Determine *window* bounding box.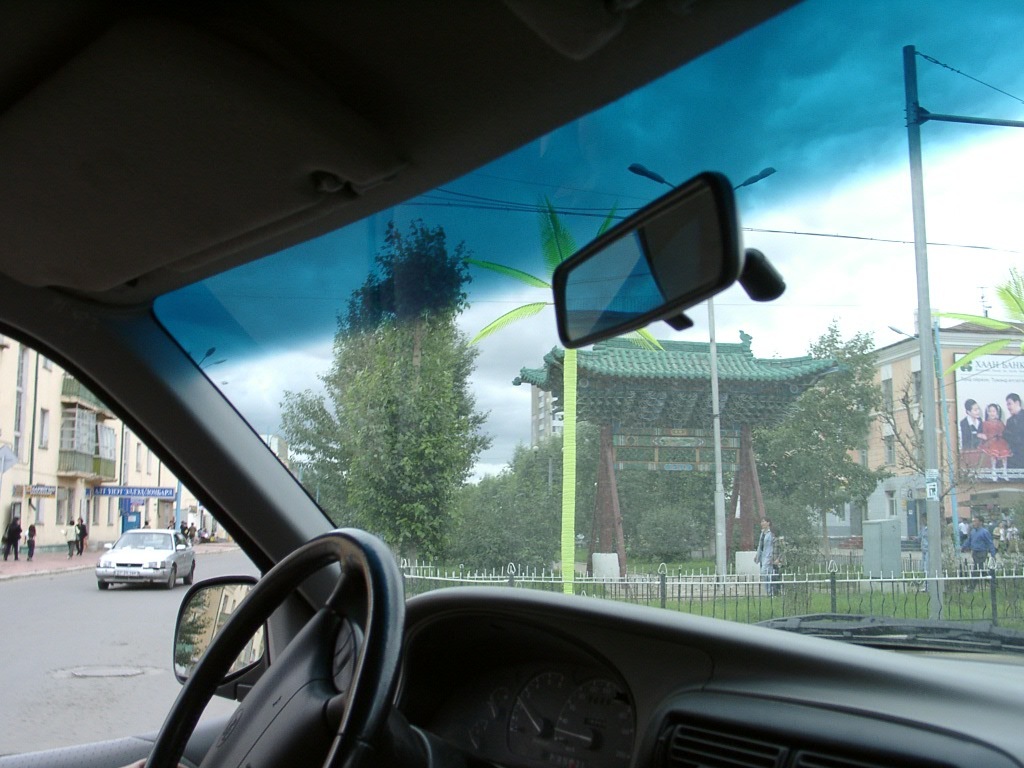
Determined: l=34, t=407, r=53, b=449.
